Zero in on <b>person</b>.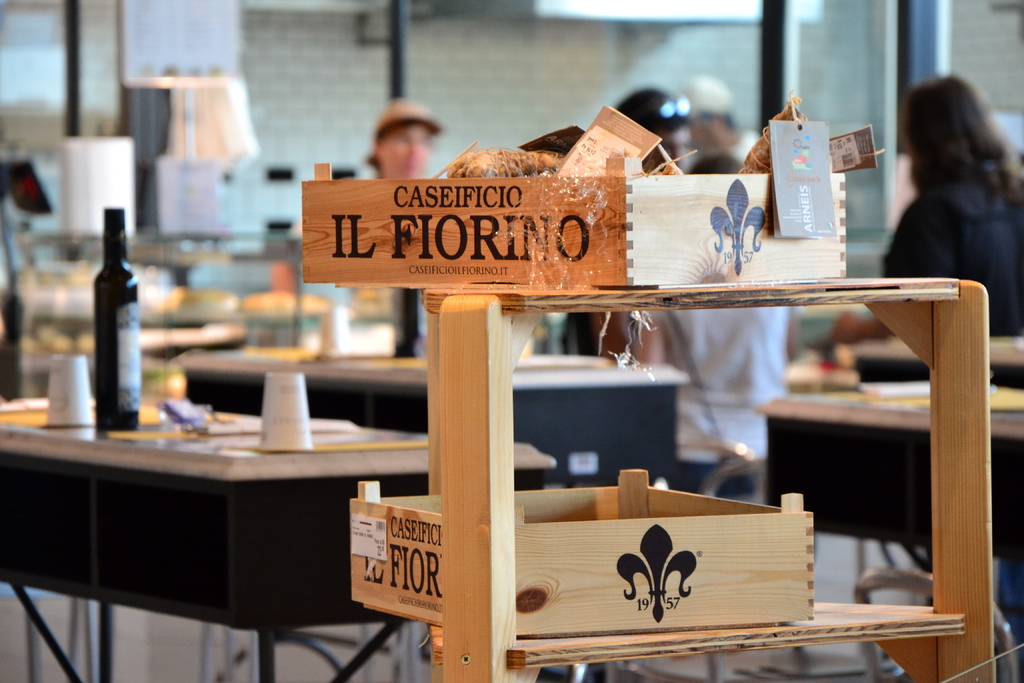
Zeroed in: {"left": 676, "top": 72, "right": 762, "bottom": 165}.
